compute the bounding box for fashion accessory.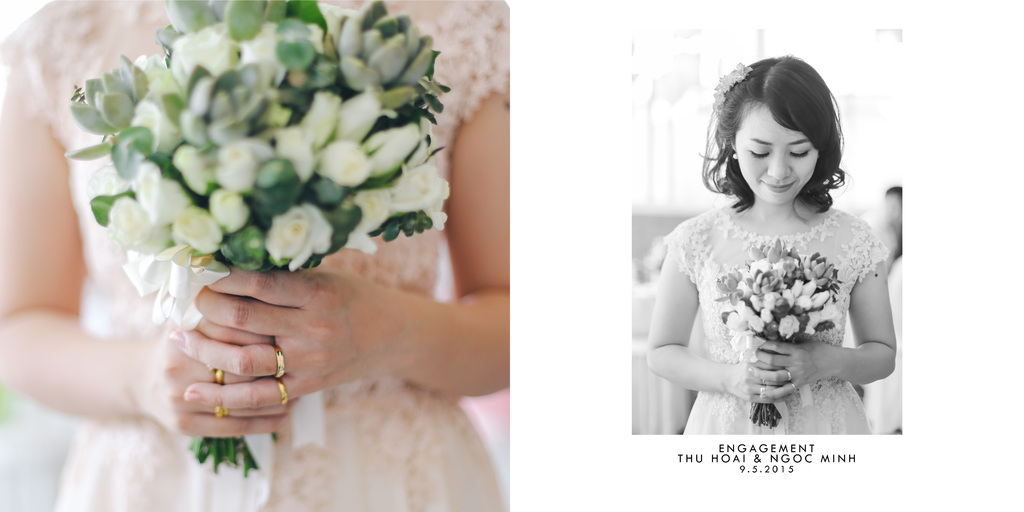
269:343:287:378.
